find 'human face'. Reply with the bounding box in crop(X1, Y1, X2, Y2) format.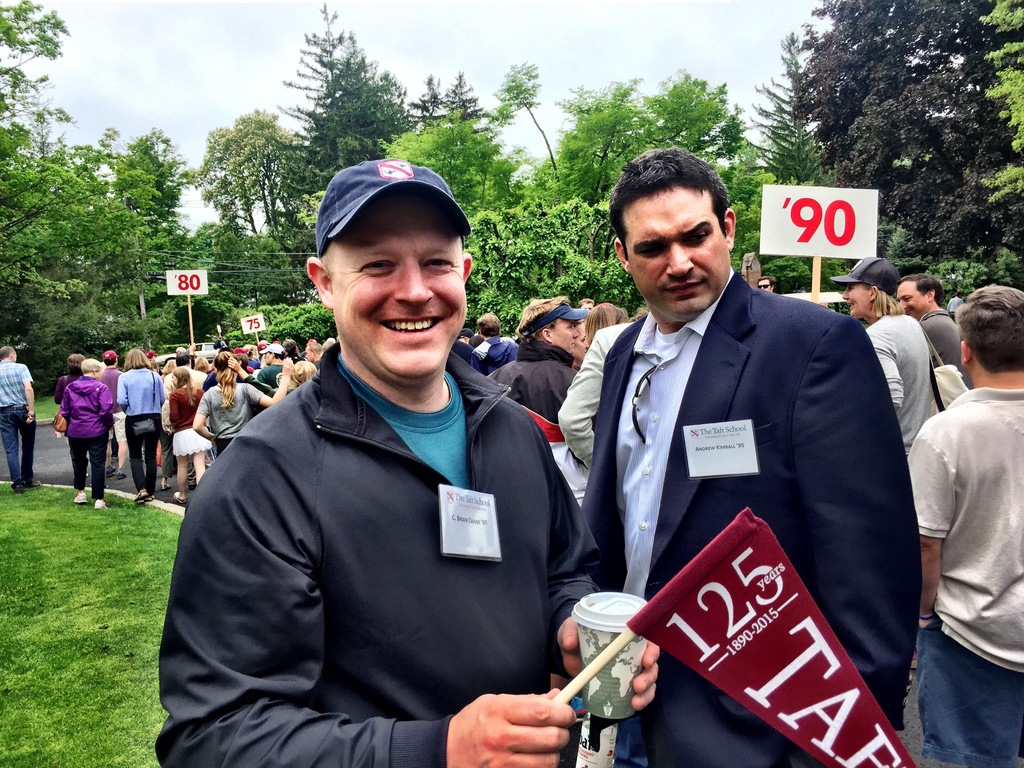
crop(323, 188, 467, 386).
